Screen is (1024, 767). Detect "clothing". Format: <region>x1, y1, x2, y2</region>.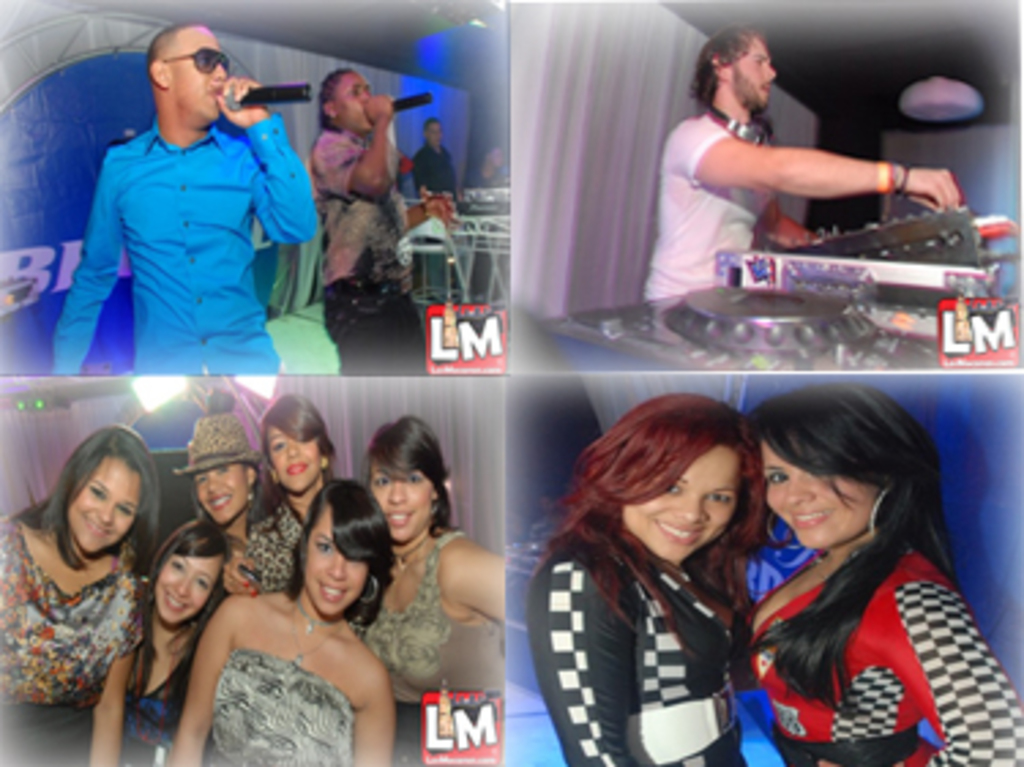
<region>636, 109, 778, 306</region>.
